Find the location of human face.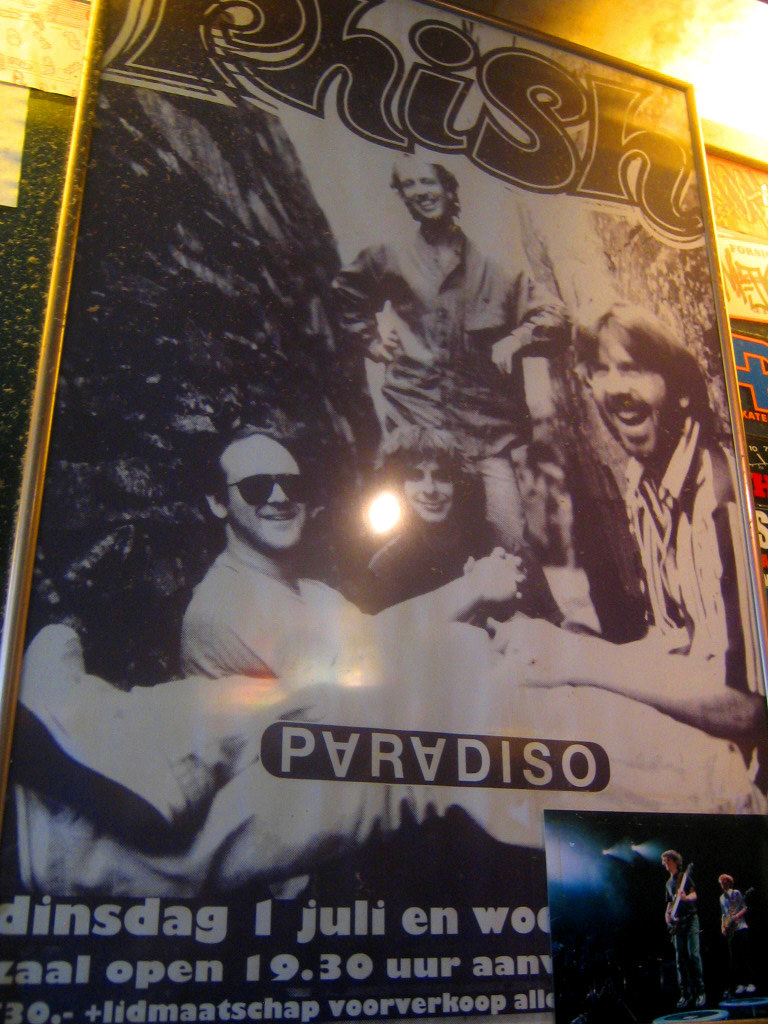
Location: (x1=228, y1=436, x2=310, y2=553).
